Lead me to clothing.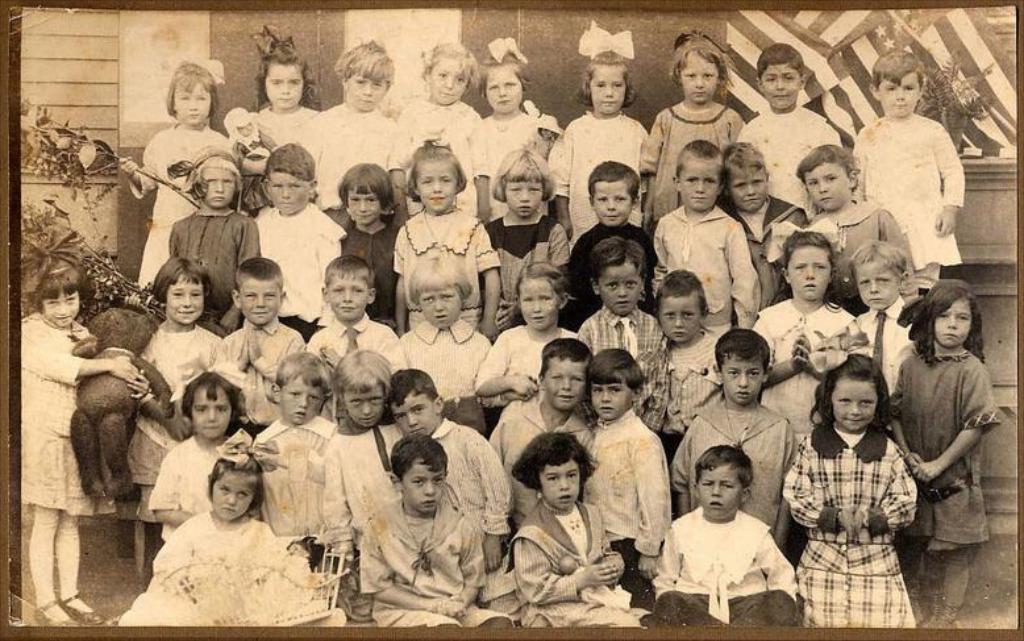
Lead to [left=226, top=126, right=279, bottom=216].
